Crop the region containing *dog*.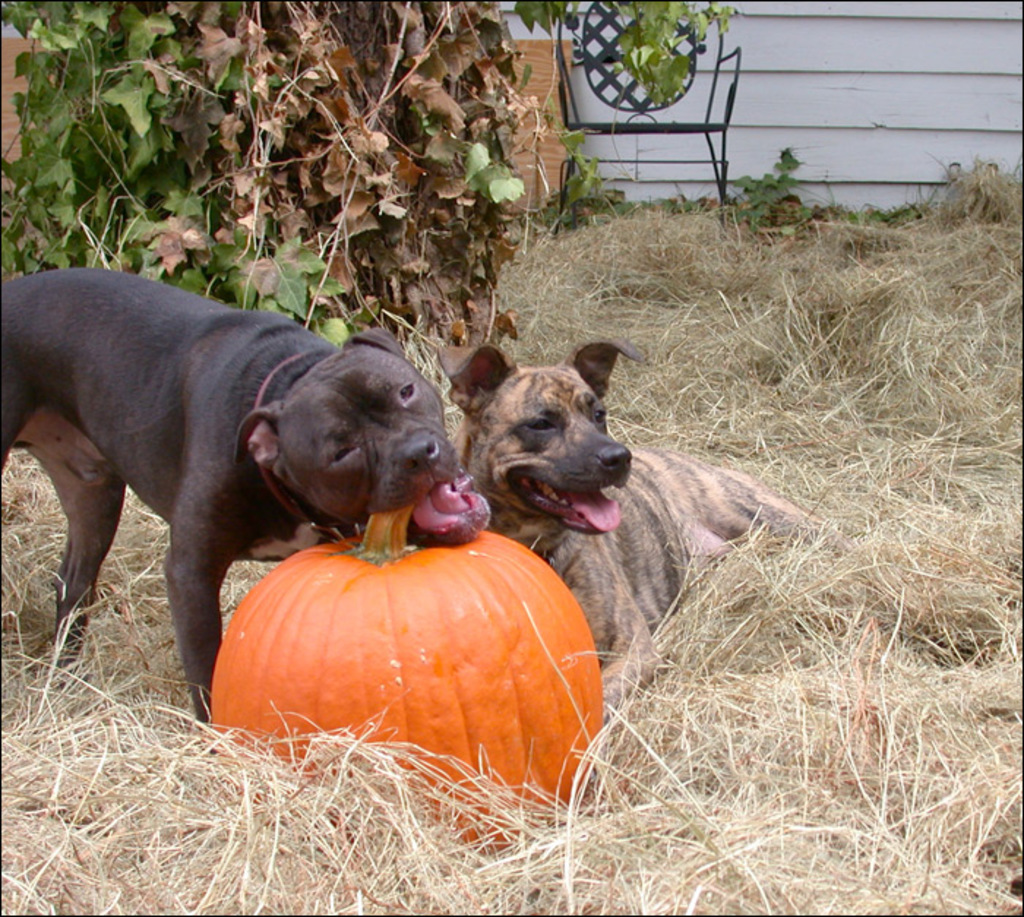
Crop region: <bbox>0, 266, 492, 750</bbox>.
